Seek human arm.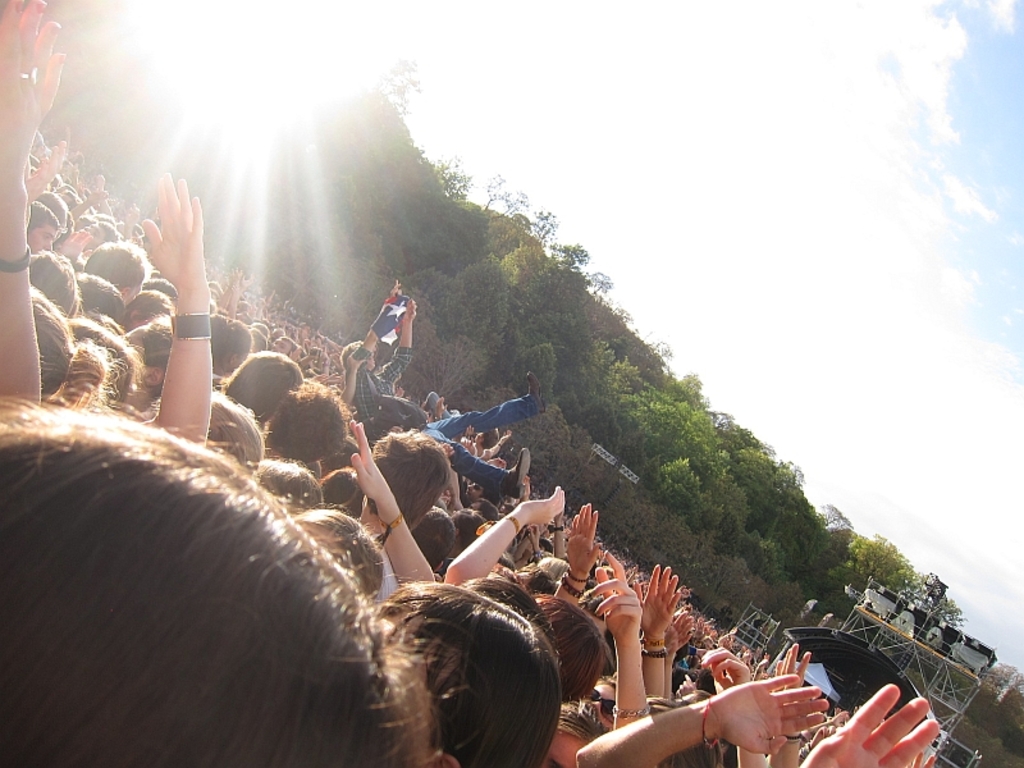
bbox(527, 525, 540, 557).
